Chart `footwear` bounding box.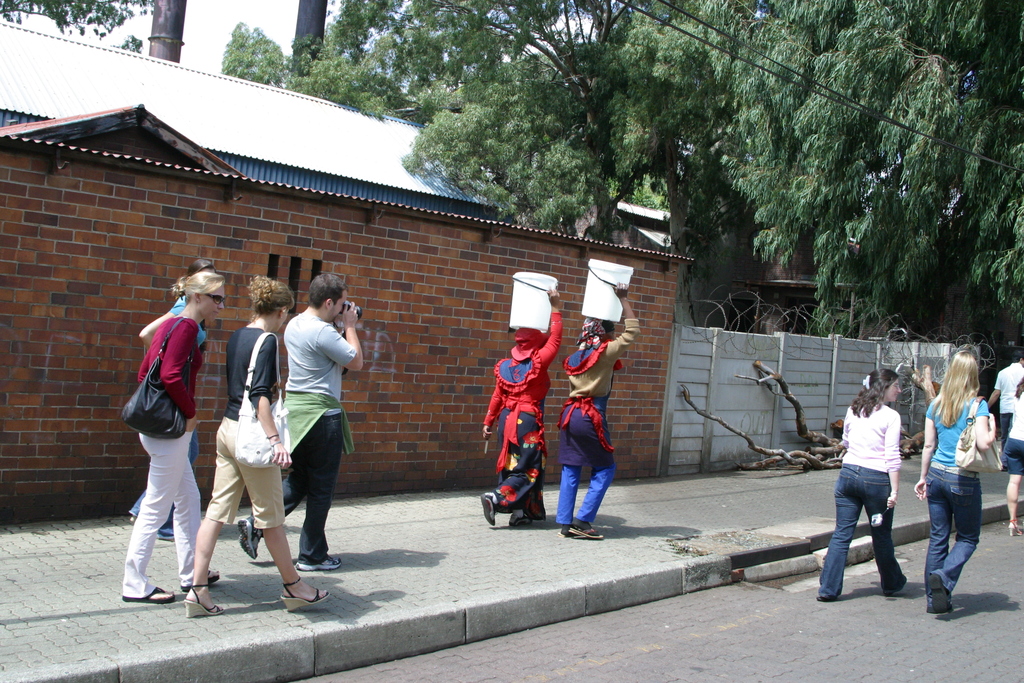
Charted: (x1=508, y1=515, x2=533, y2=525).
